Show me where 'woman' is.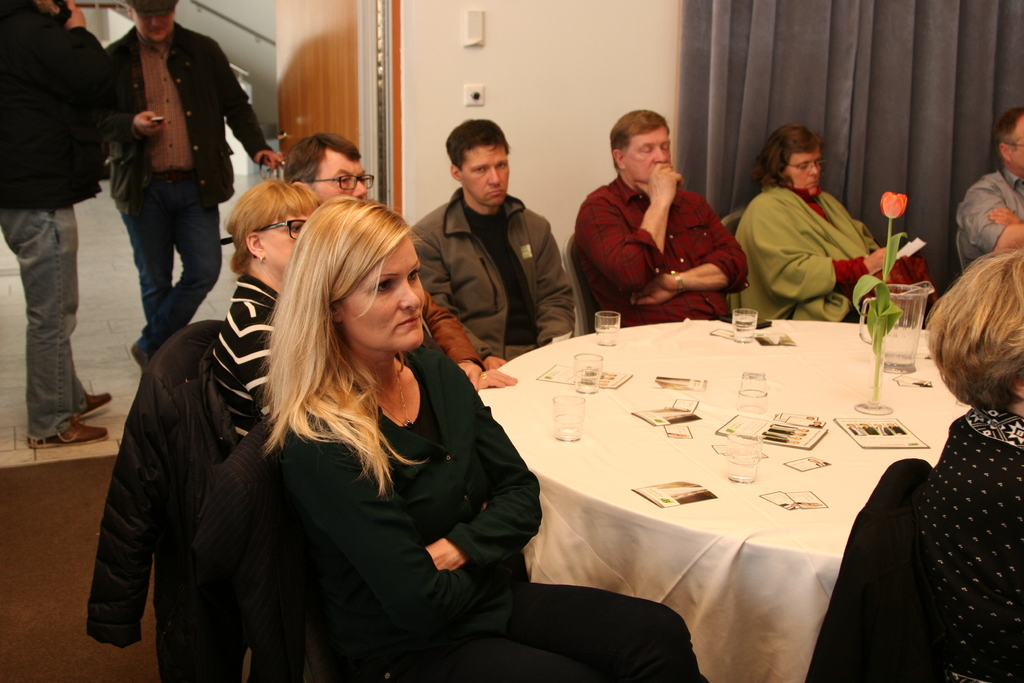
'woman' is at <box>207,177,318,440</box>.
